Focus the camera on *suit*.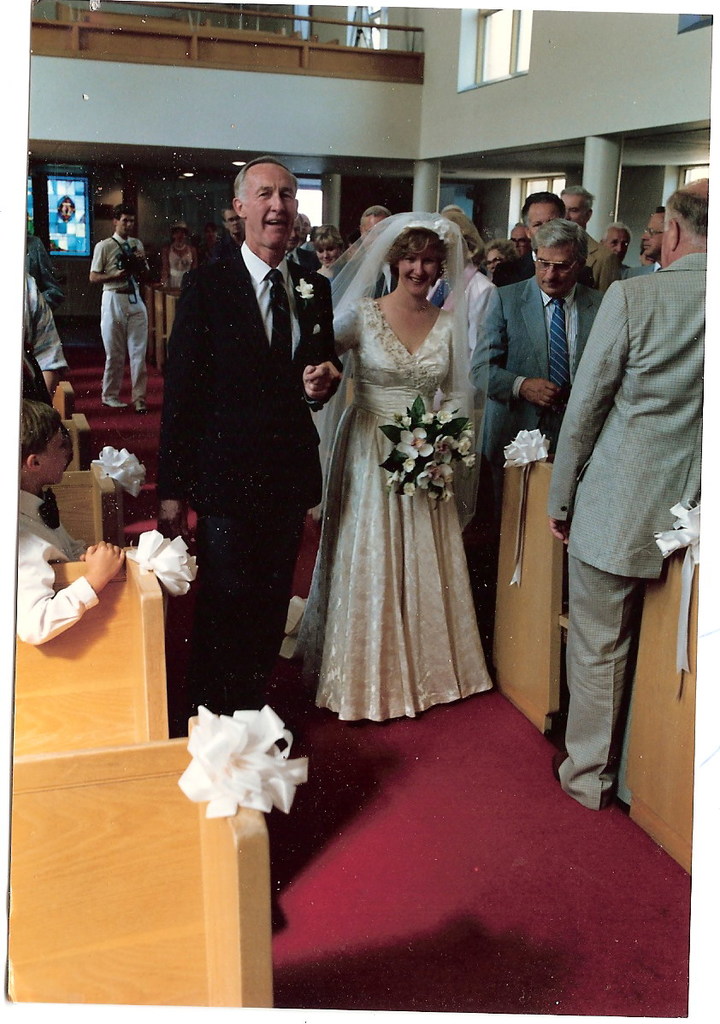
Focus region: {"left": 467, "top": 270, "right": 606, "bottom": 552}.
